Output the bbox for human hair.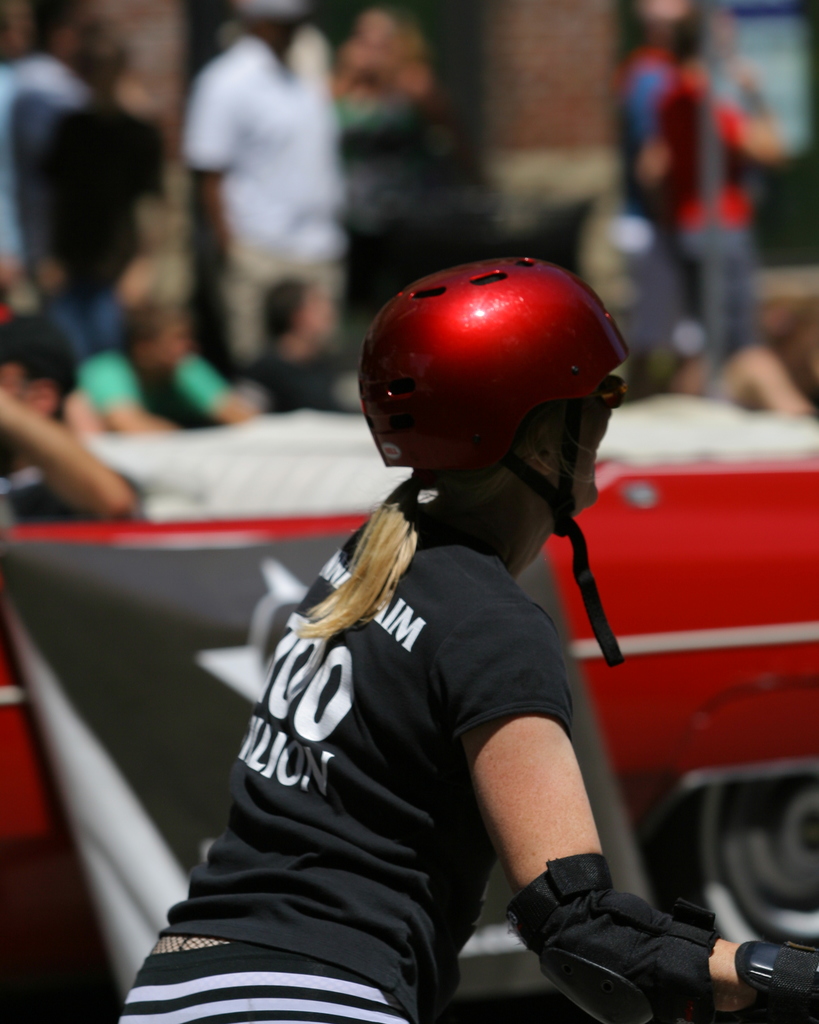
330/507/424/634.
